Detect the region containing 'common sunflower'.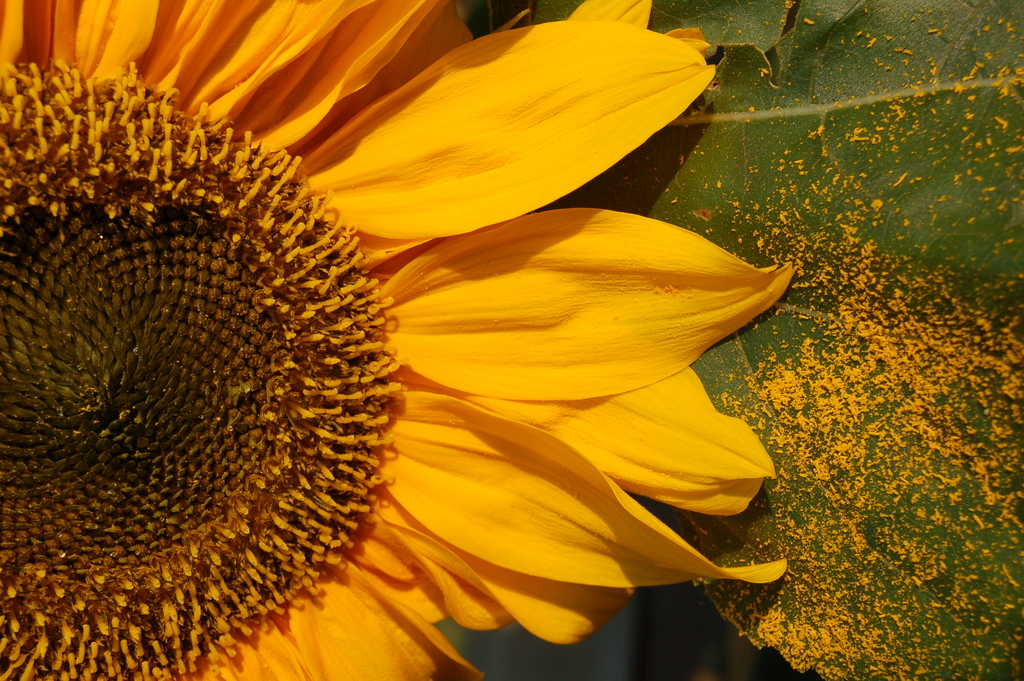
Rect(0, 0, 796, 680).
